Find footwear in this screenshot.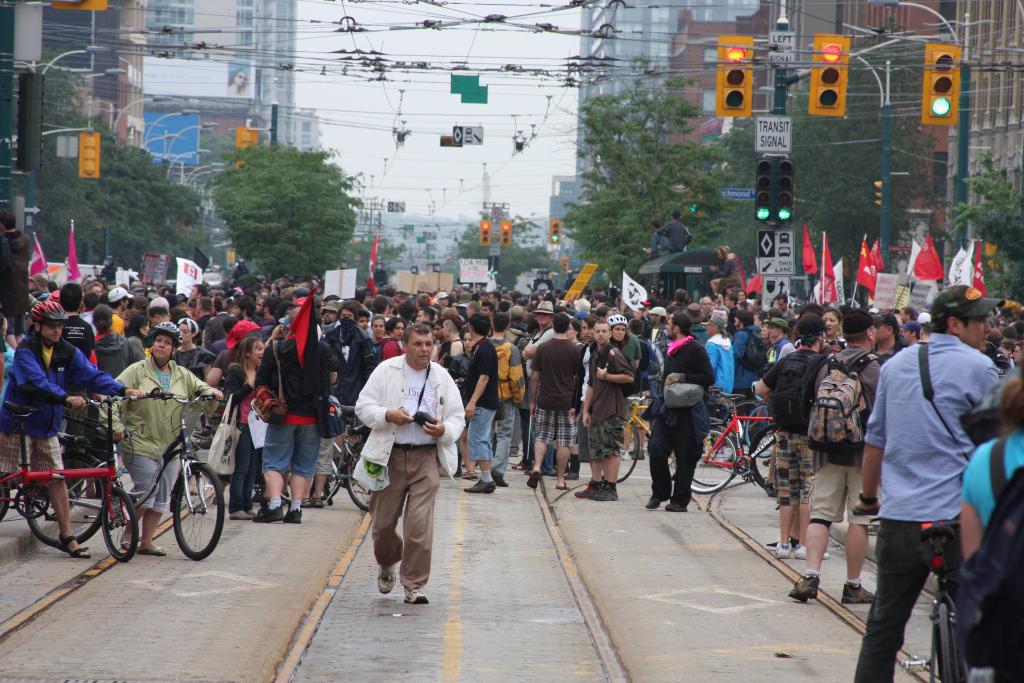
The bounding box for footwear is pyautogui.locateOnScreen(140, 547, 164, 555).
